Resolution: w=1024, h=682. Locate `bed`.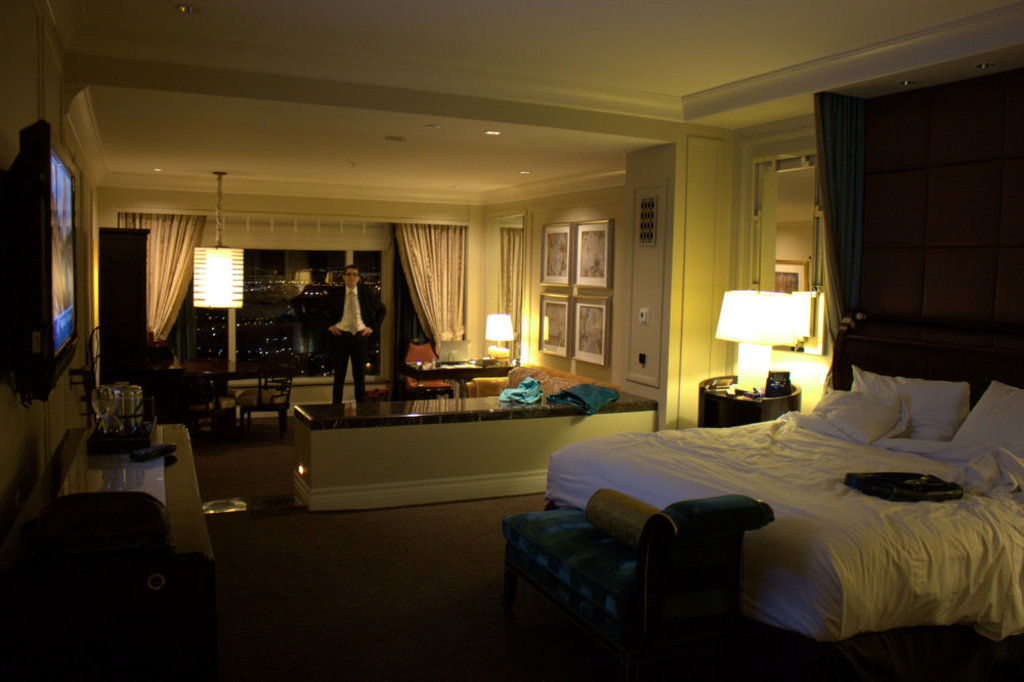
crop(545, 318, 1011, 671).
